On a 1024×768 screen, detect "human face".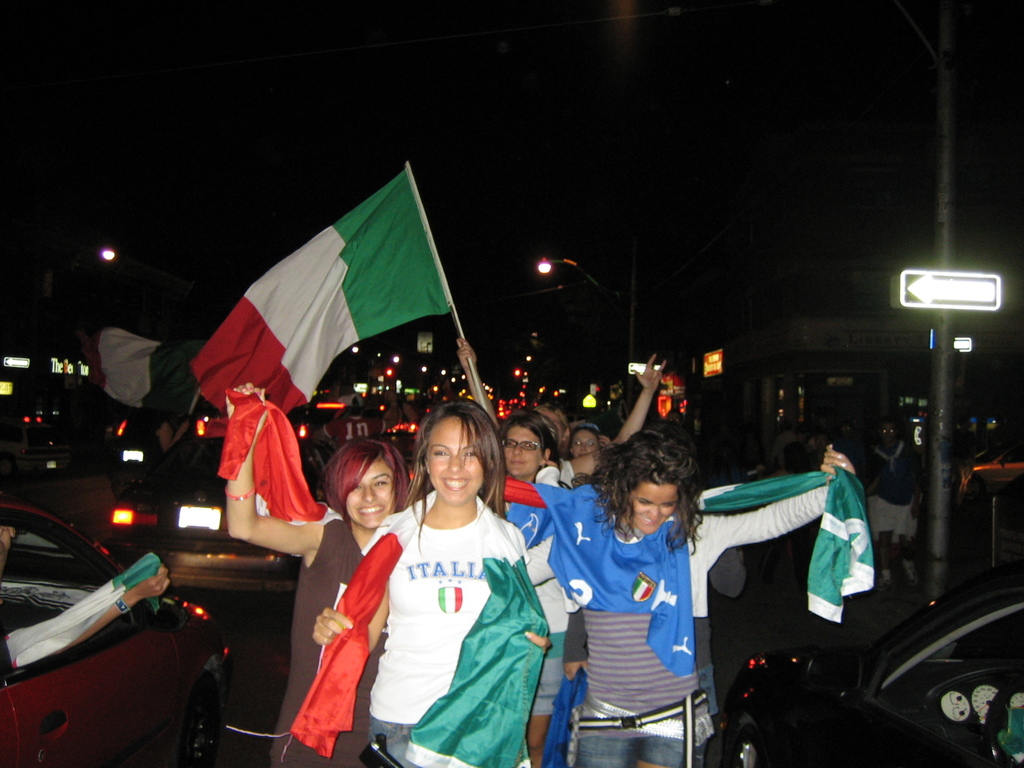
[left=627, top=483, right=678, bottom=533].
